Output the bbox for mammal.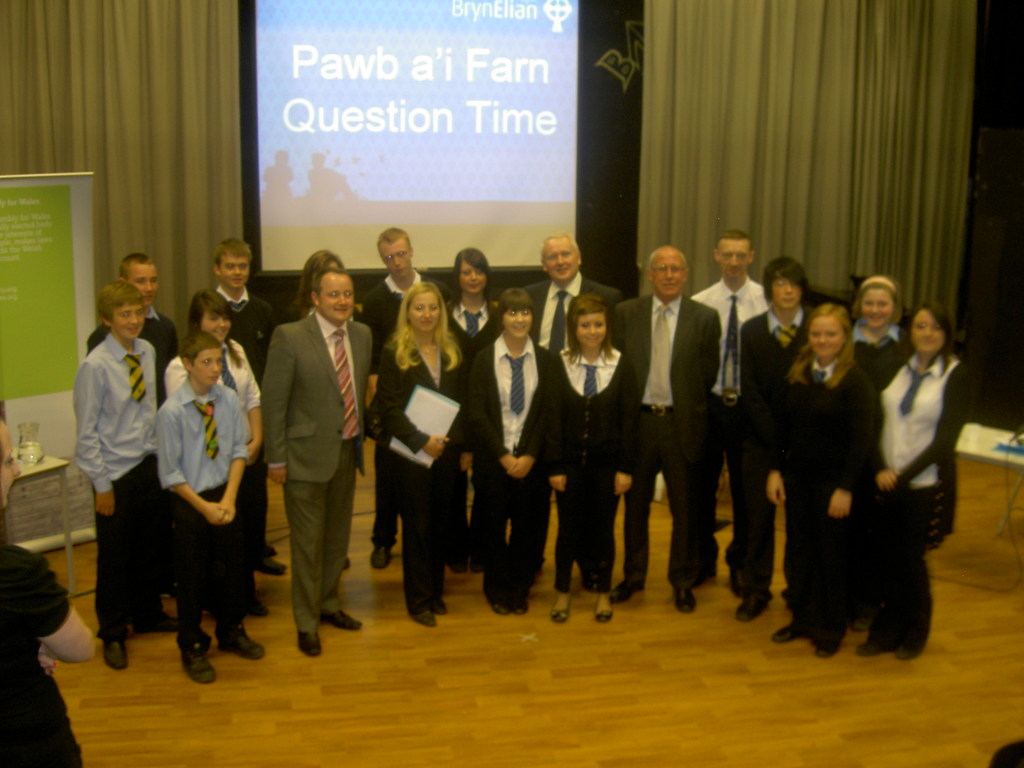
rect(737, 260, 822, 626).
